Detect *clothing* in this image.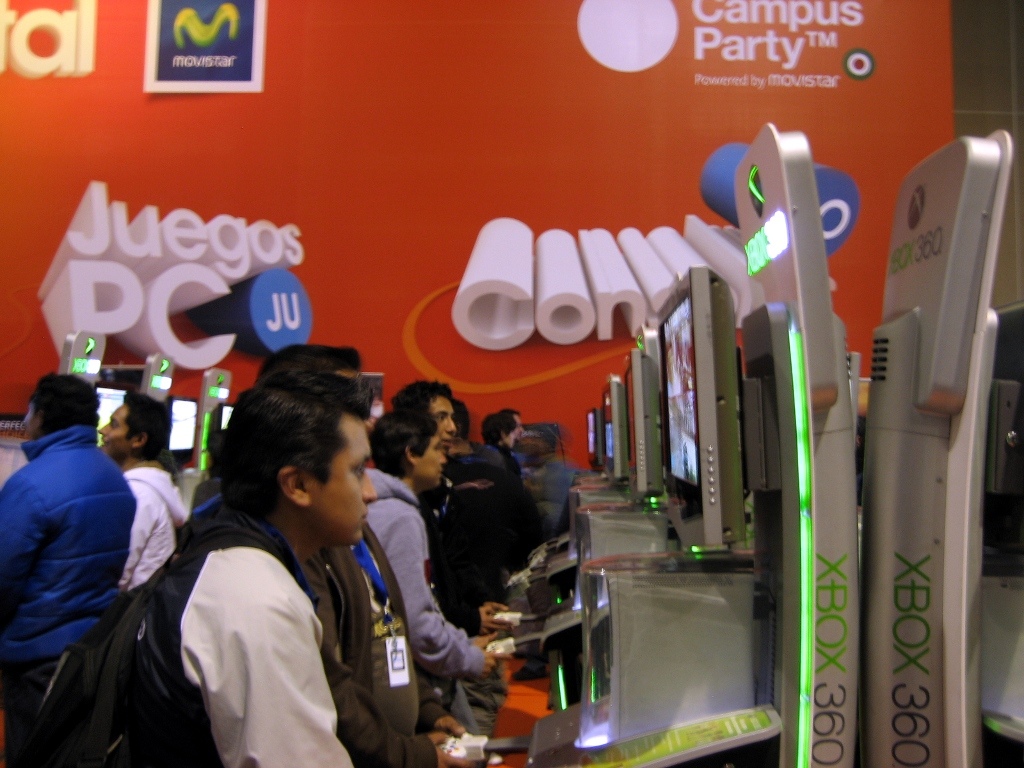
Detection: l=320, t=523, r=437, b=767.
